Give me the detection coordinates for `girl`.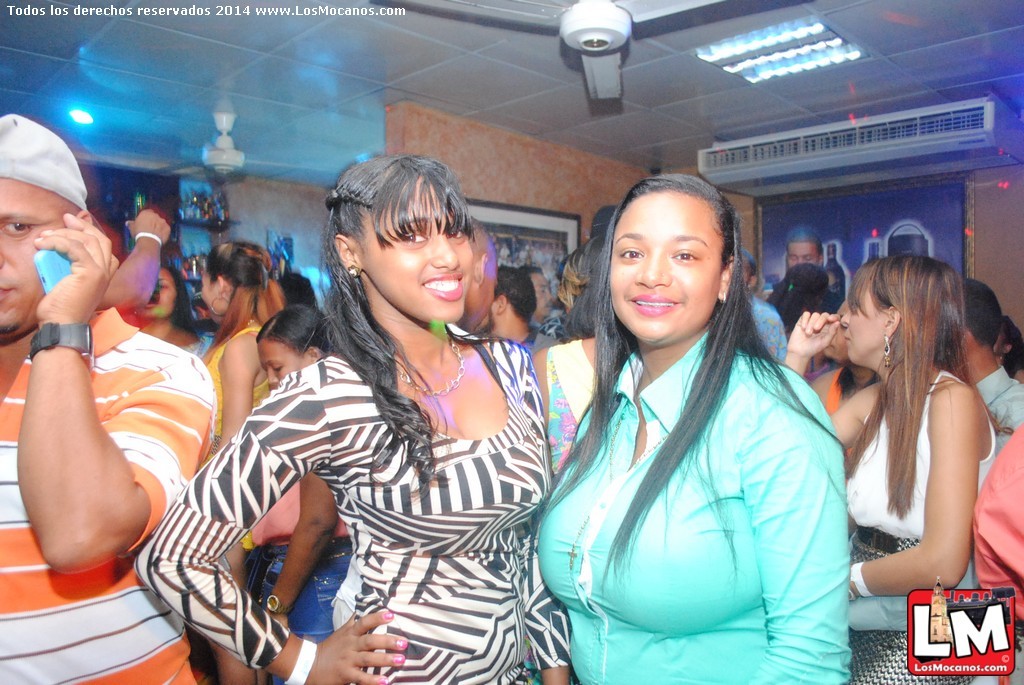
535, 170, 852, 684.
